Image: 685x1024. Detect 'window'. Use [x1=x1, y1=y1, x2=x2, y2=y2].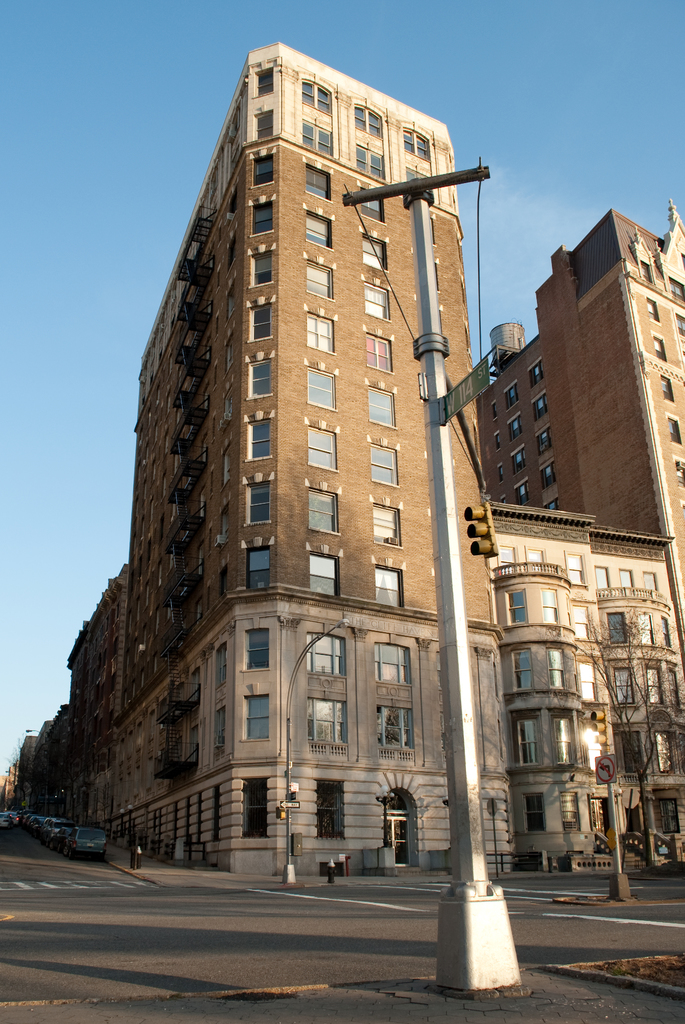
[x1=246, y1=550, x2=270, y2=595].
